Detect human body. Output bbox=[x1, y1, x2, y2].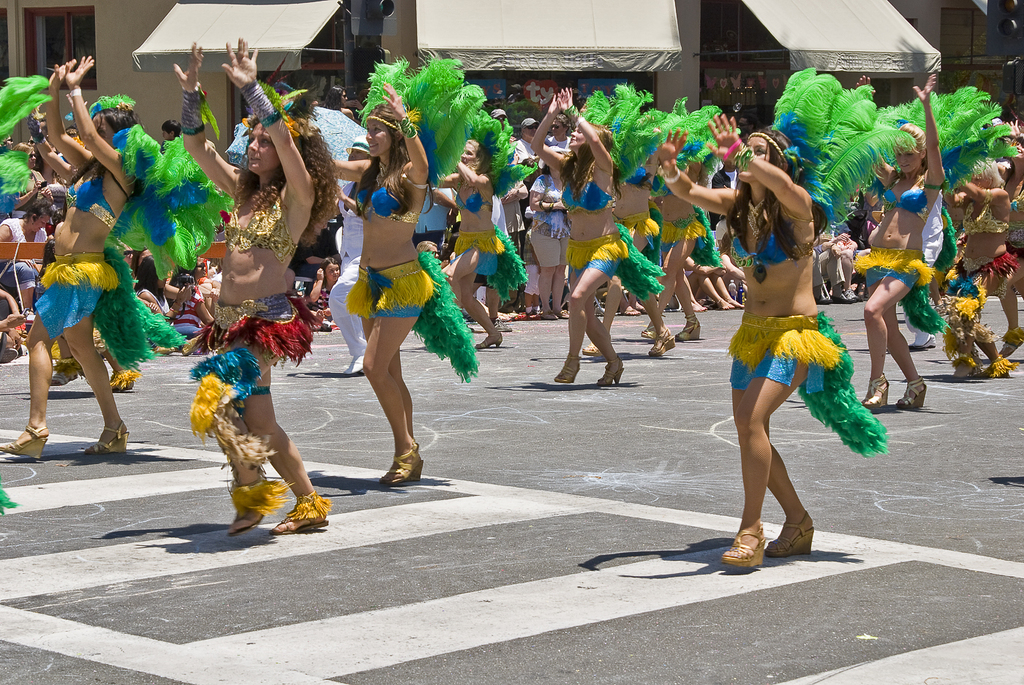
bbox=[522, 89, 610, 384].
